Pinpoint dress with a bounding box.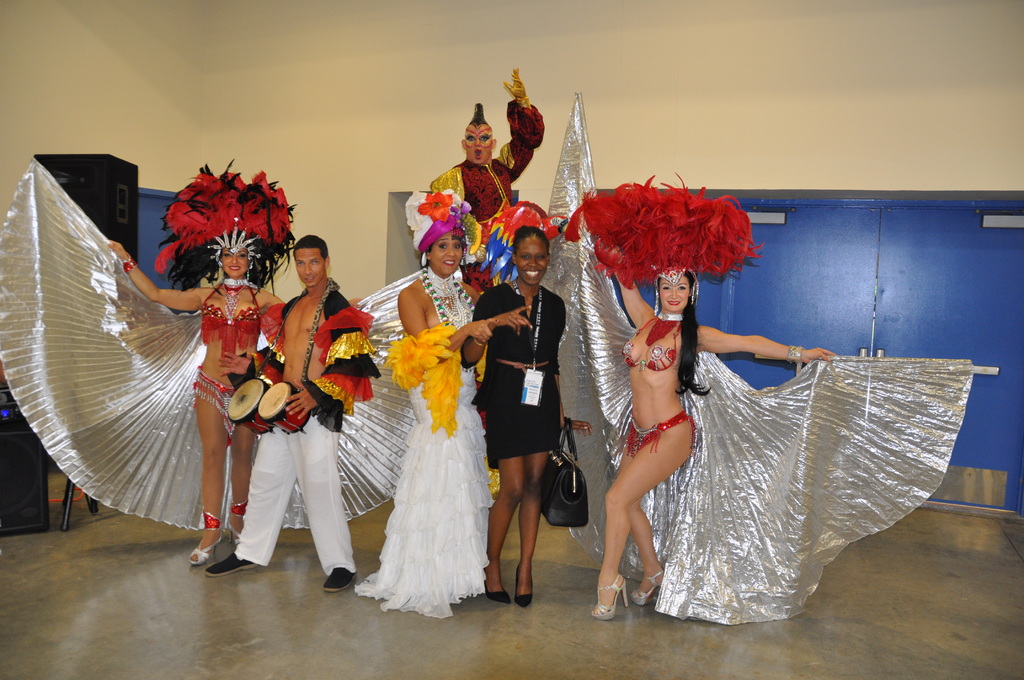
477:286:568:465.
